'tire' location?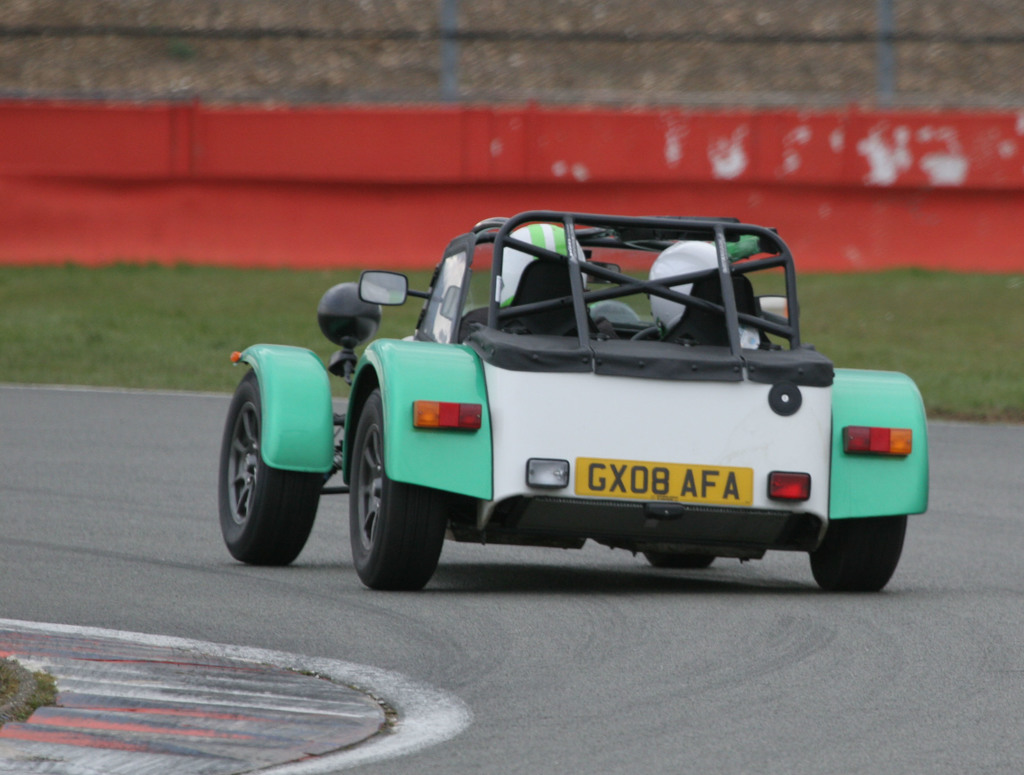
detection(808, 510, 907, 589)
